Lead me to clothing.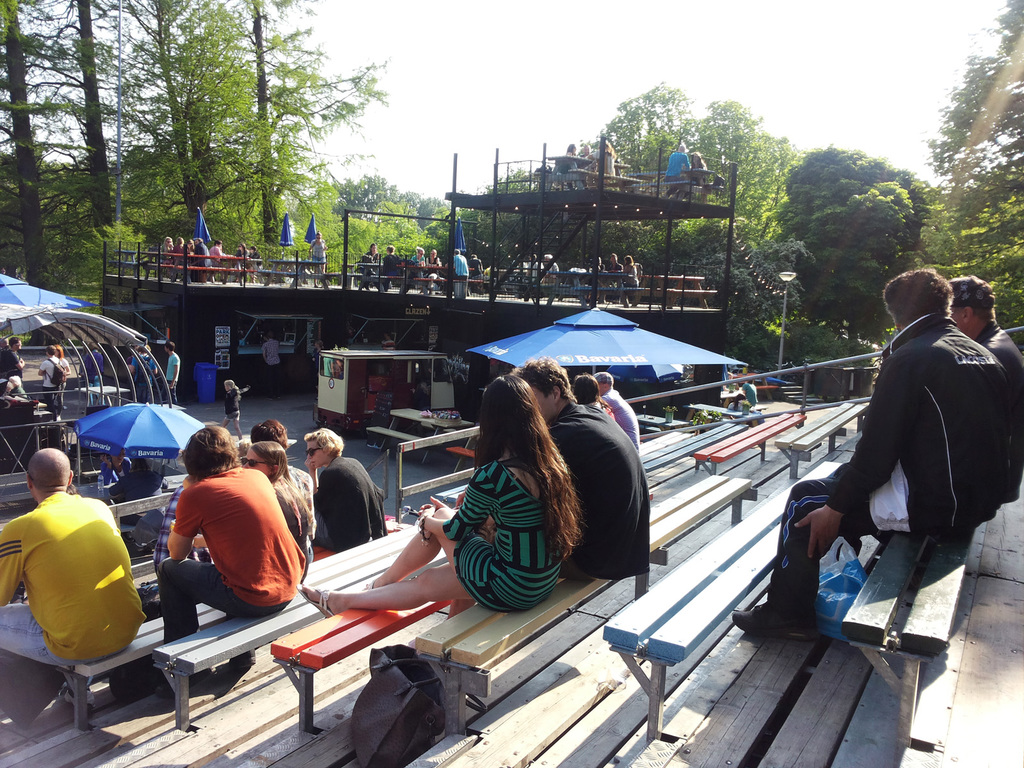
Lead to <box>471,257,486,282</box>.
